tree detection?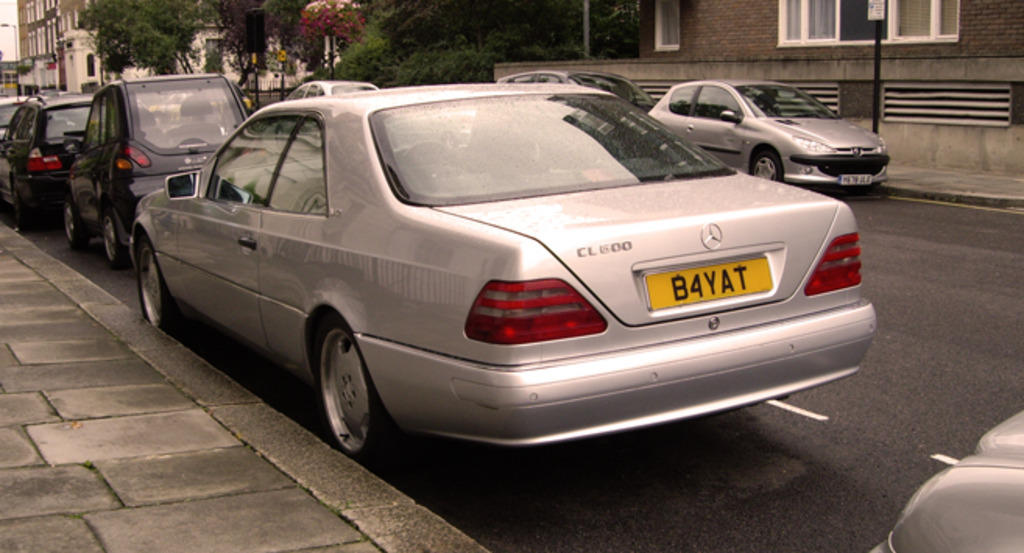
select_region(259, 0, 324, 95)
